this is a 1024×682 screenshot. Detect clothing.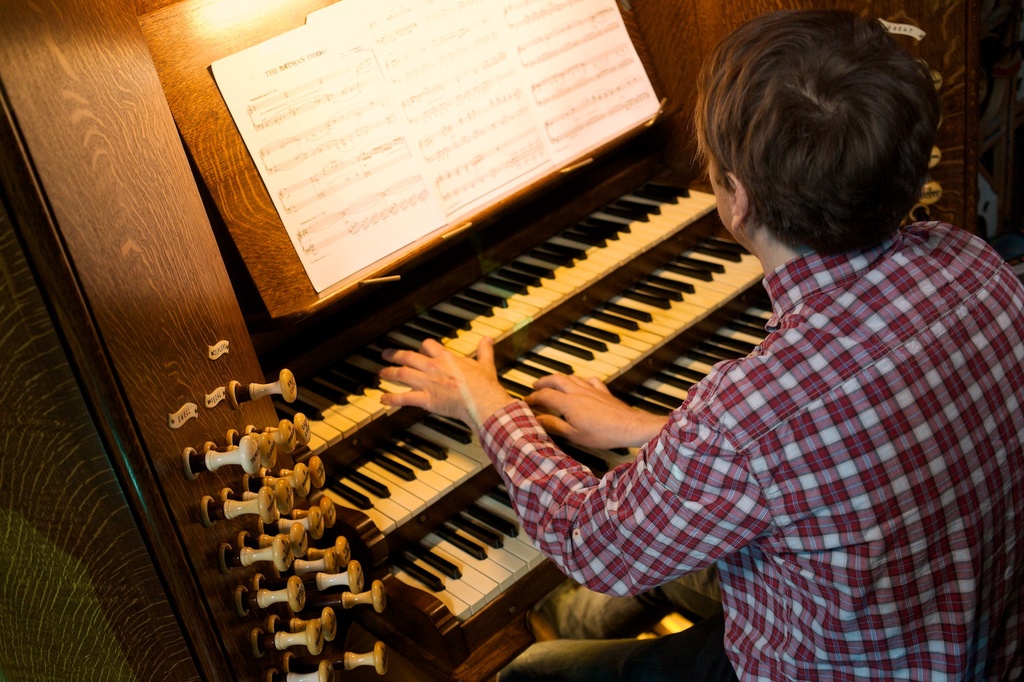
left=479, top=221, right=1023, bottom=681.
